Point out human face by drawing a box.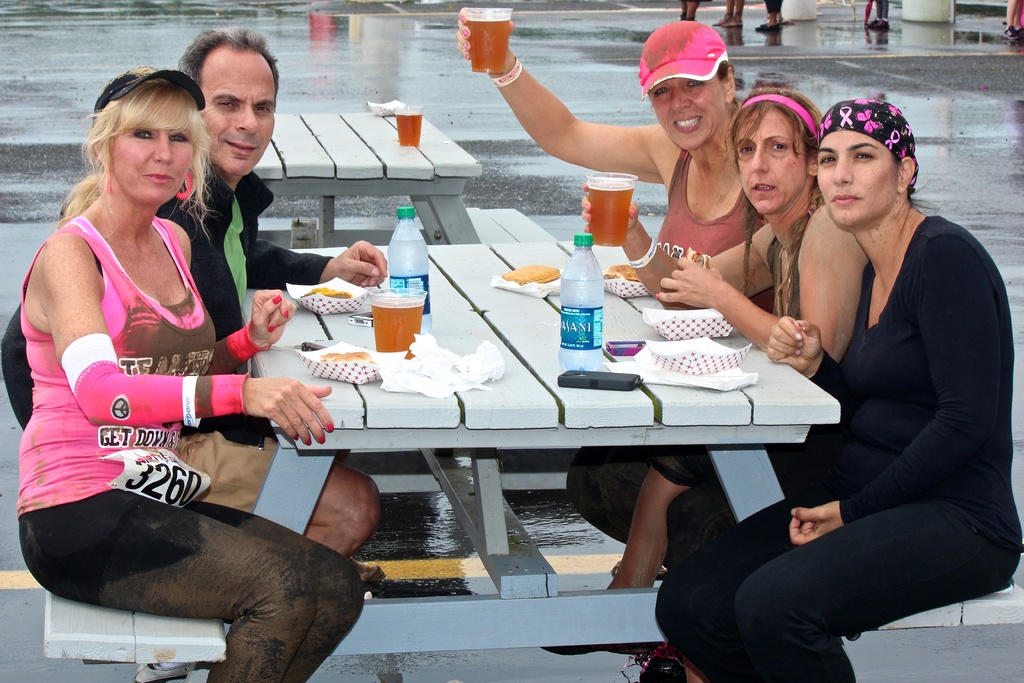
l=731, t=110, r=804, b=217.
